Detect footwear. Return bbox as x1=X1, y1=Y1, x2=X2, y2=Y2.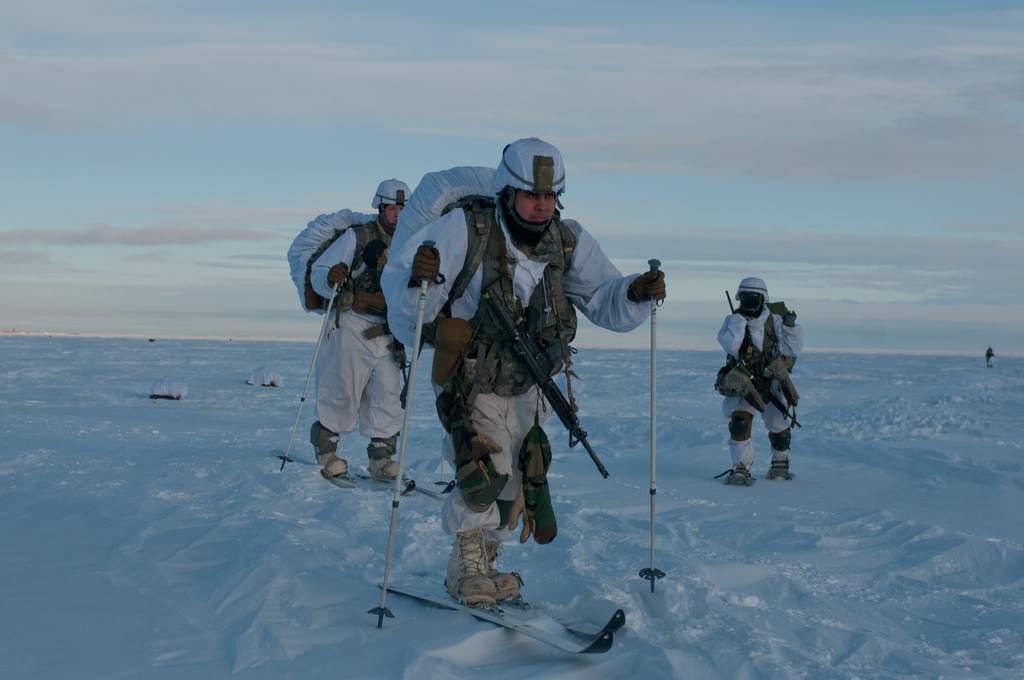
x1=367, y1=436, x2=404, y2=478.
